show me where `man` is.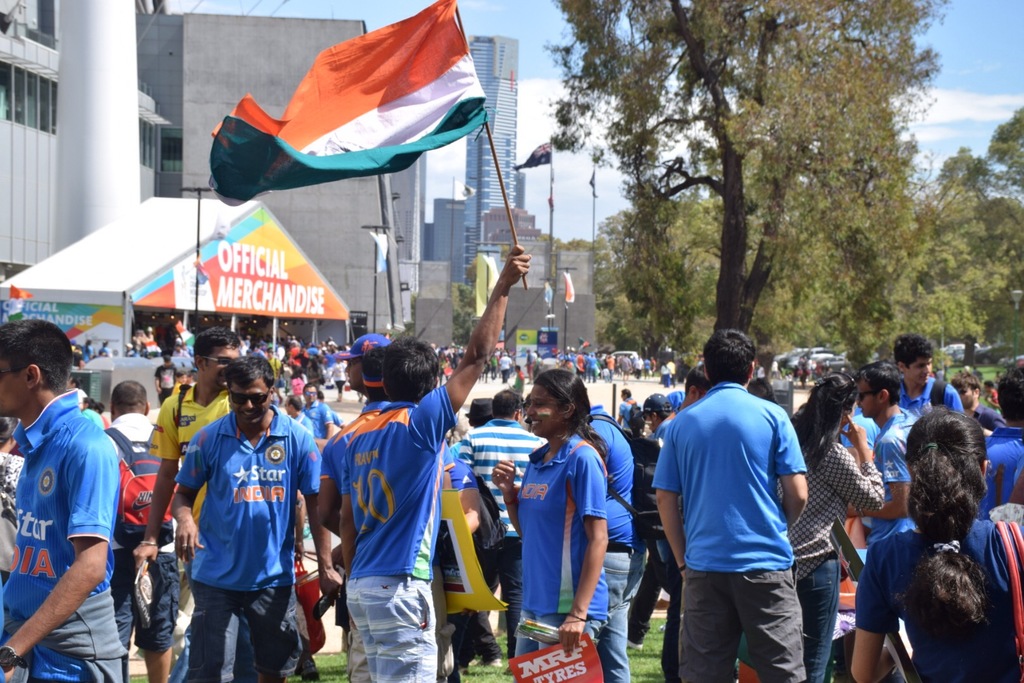
`man` is at bbox=(895, 334, 966, 419).
